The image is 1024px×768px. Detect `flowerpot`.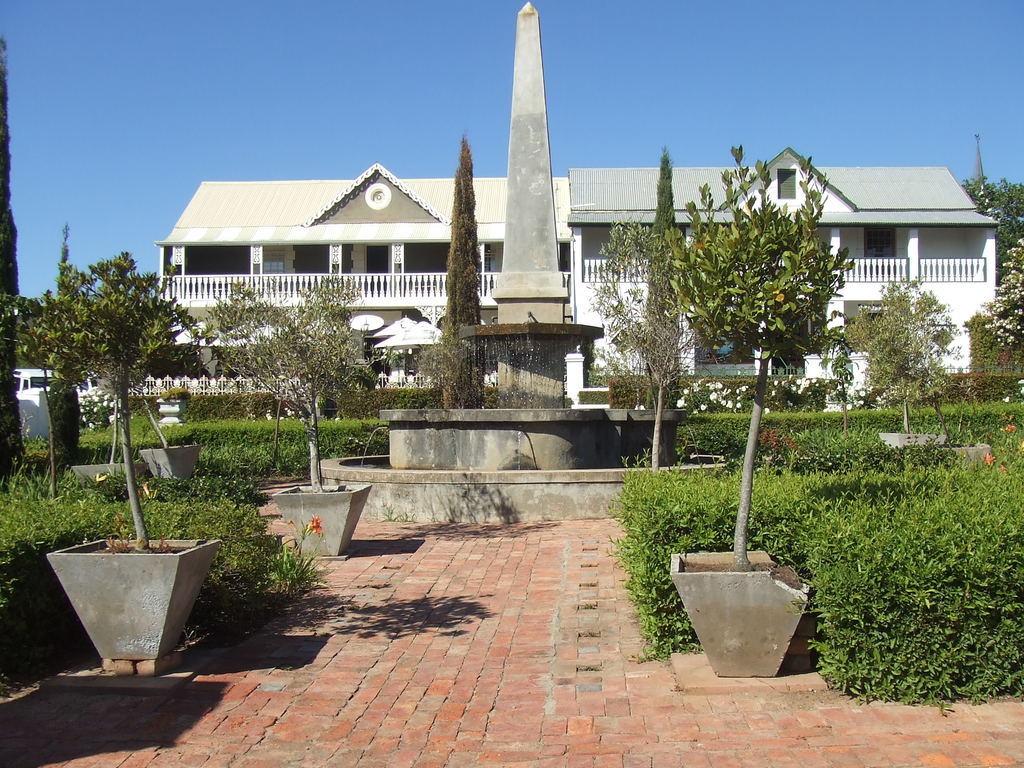
Detection: [left=47, top=532, right=221, bottom=678].
